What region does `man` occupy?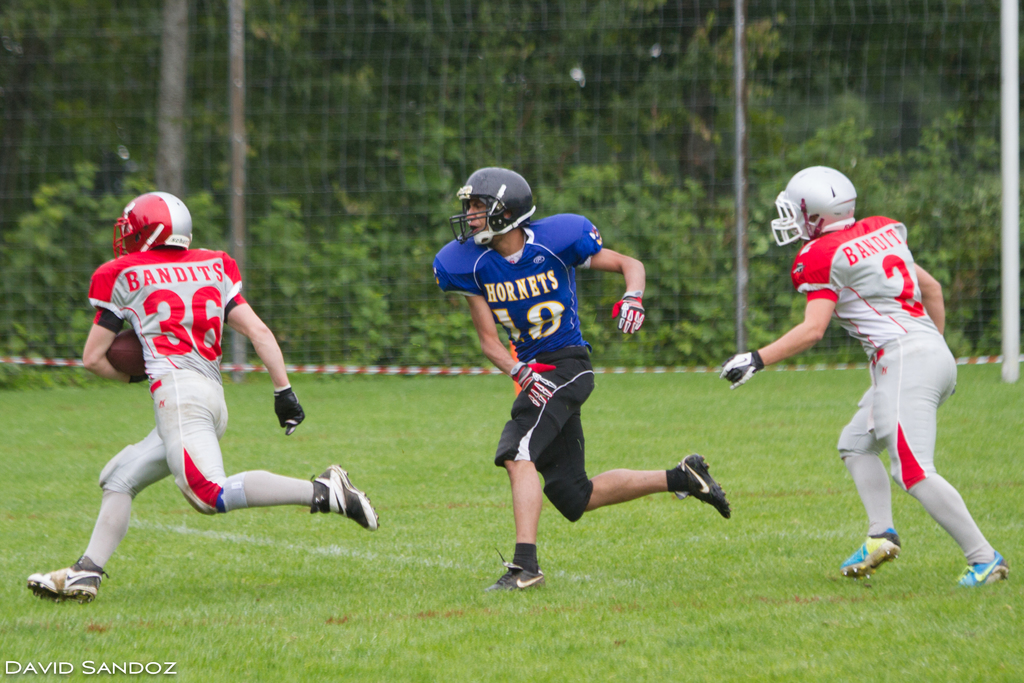
{"x1": 426, "y1": 163, "x2": 735, "y2": 597}.
